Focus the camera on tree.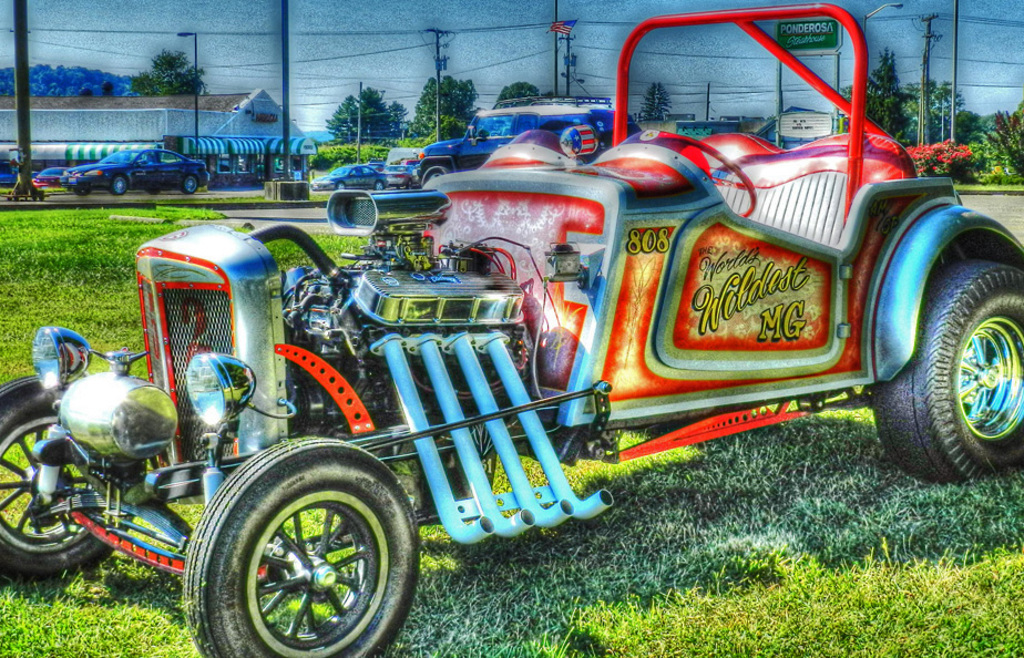
Focus region: left=395, top=71, right=481, bottom=142.
